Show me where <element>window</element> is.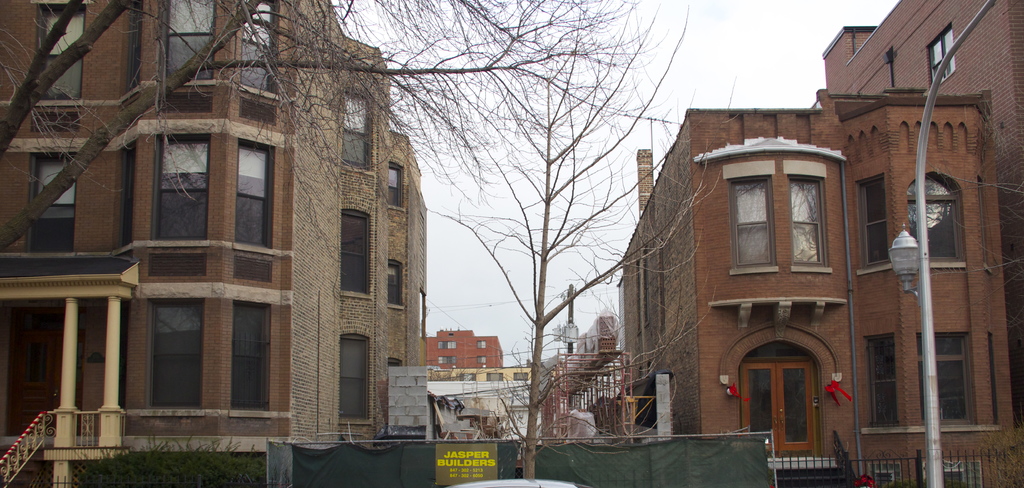
<element>window</element> is at <bbox>906, 174, 961, 264</bbox>.
